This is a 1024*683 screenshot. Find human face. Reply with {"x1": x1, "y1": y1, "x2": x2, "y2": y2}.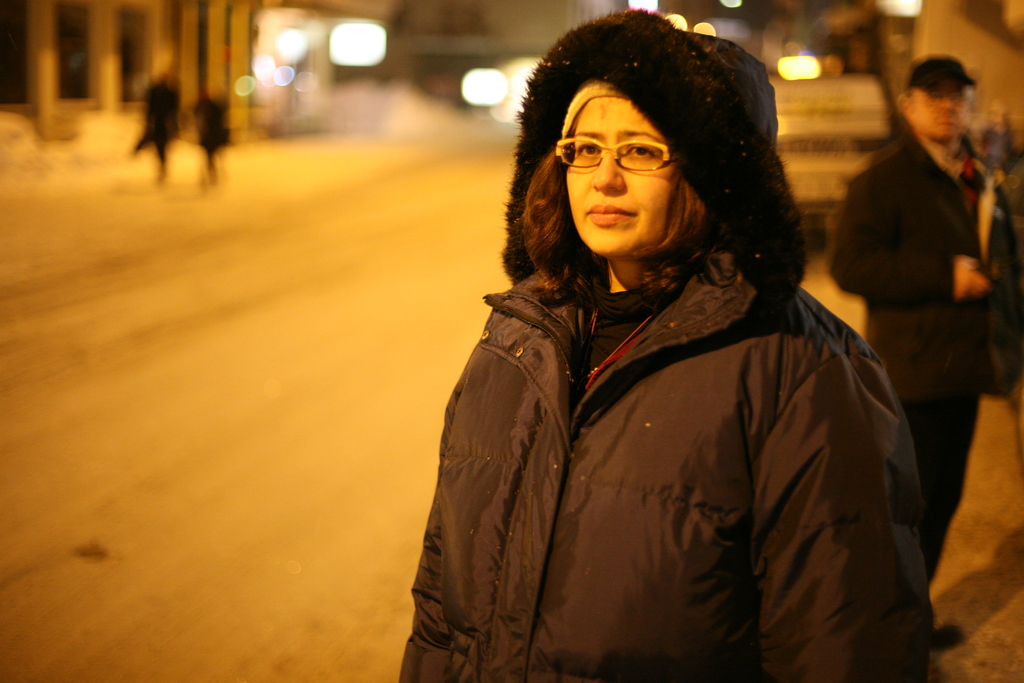
{"x1": 911, "y1": 86, "x2": 961, "y2": 144}.
